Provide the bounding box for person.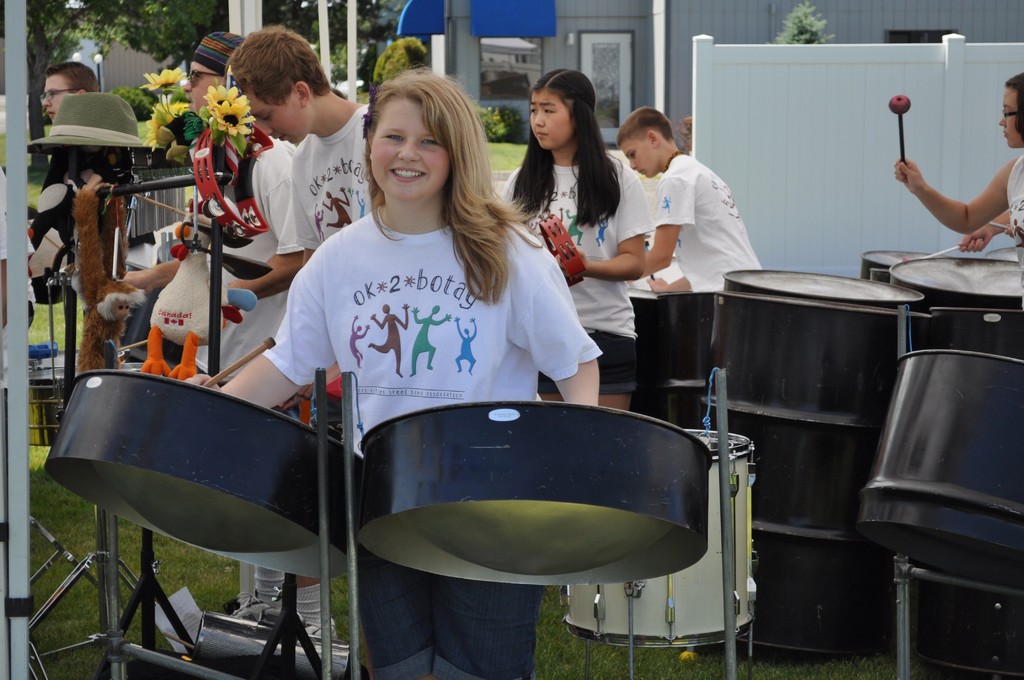
box=[184, 32, 244, 231].
